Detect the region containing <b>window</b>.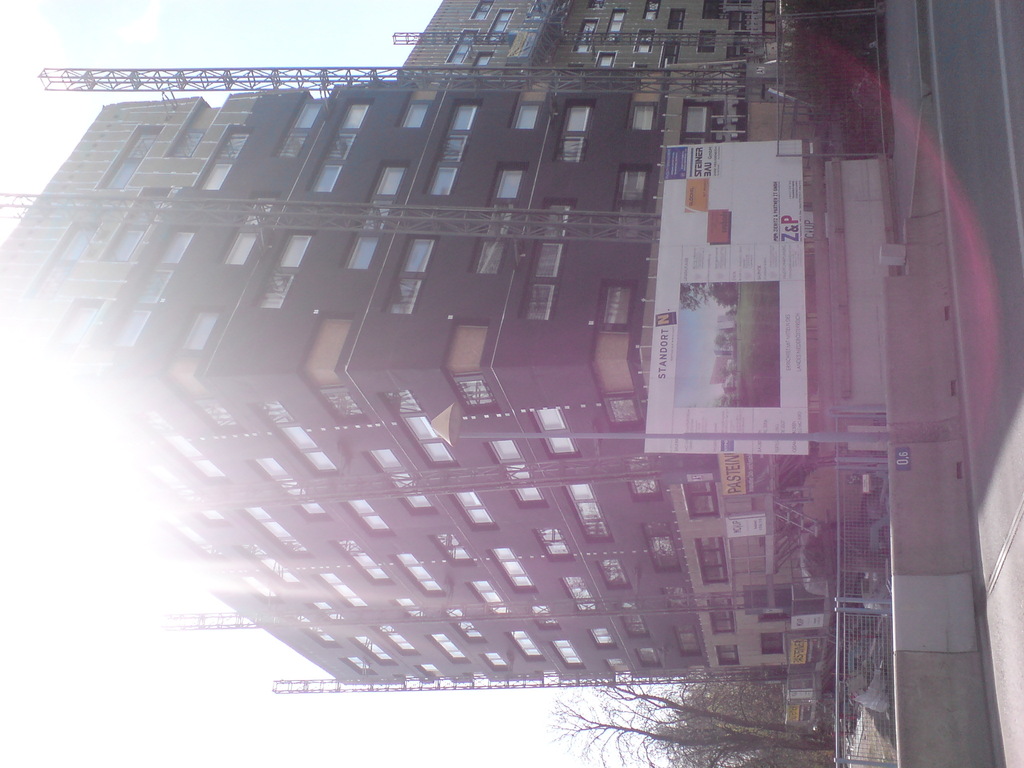
left=468, top=584, right=515, bottom=621.
